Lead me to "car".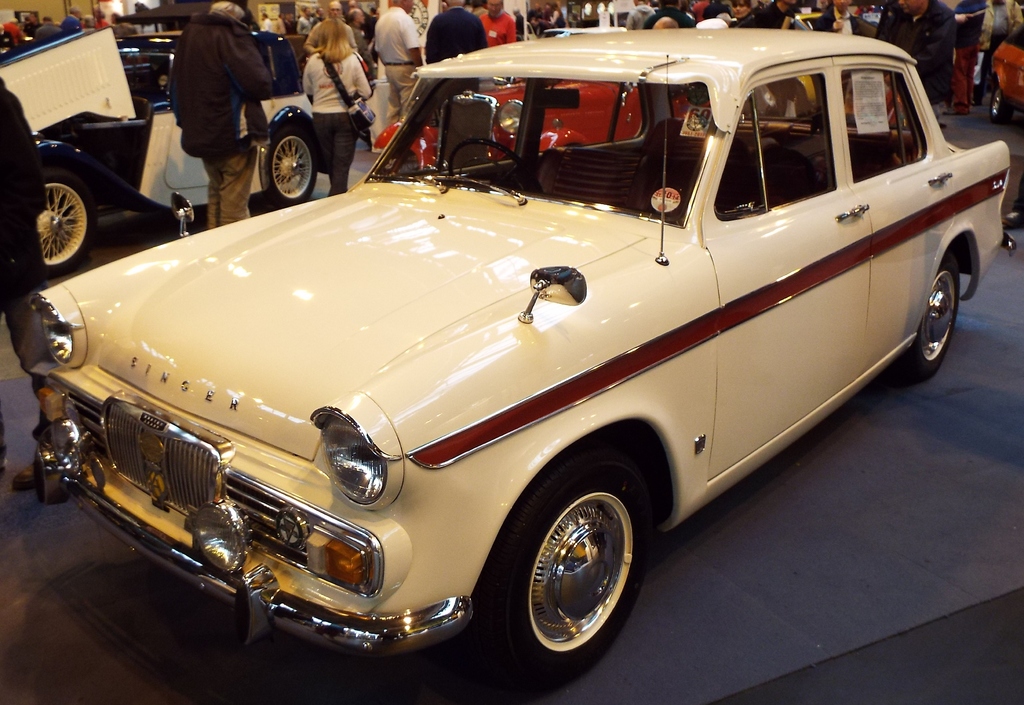
Lead to BBox(0, 31, 326, 276).
